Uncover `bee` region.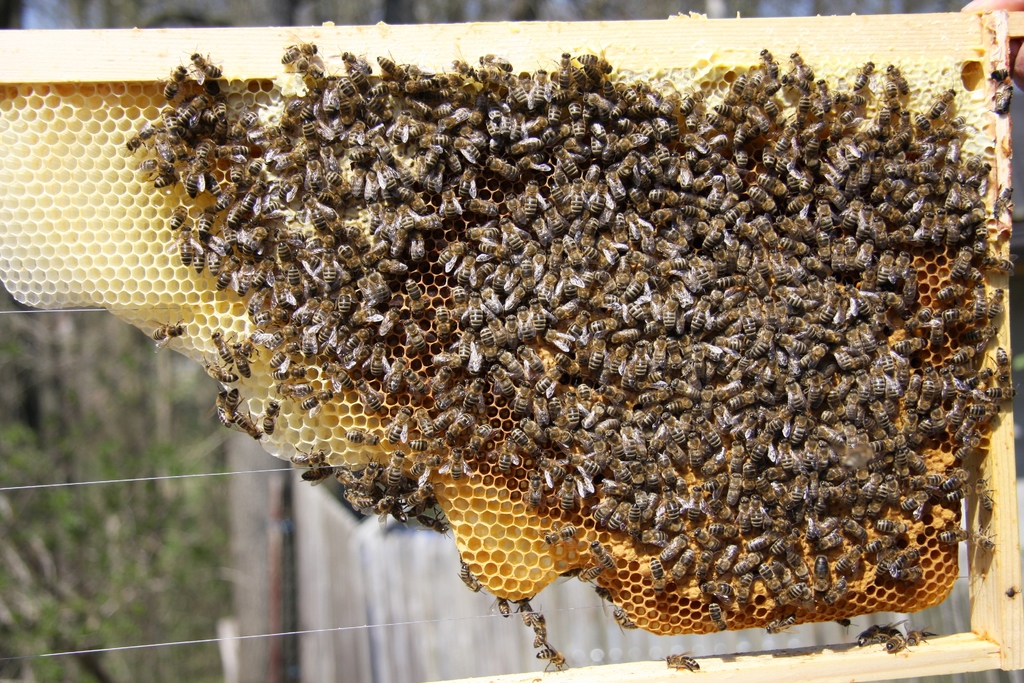
Uncovered: [x1=781, y1=71, x2=812, y2=94].
